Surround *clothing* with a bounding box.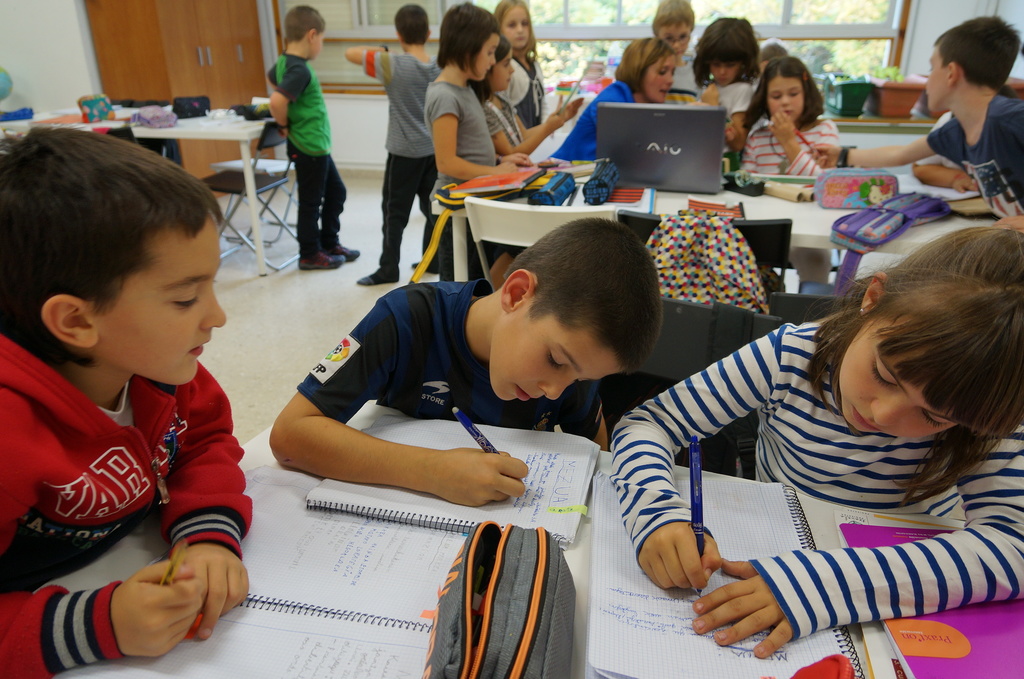
(262, 45, 346, 259).
